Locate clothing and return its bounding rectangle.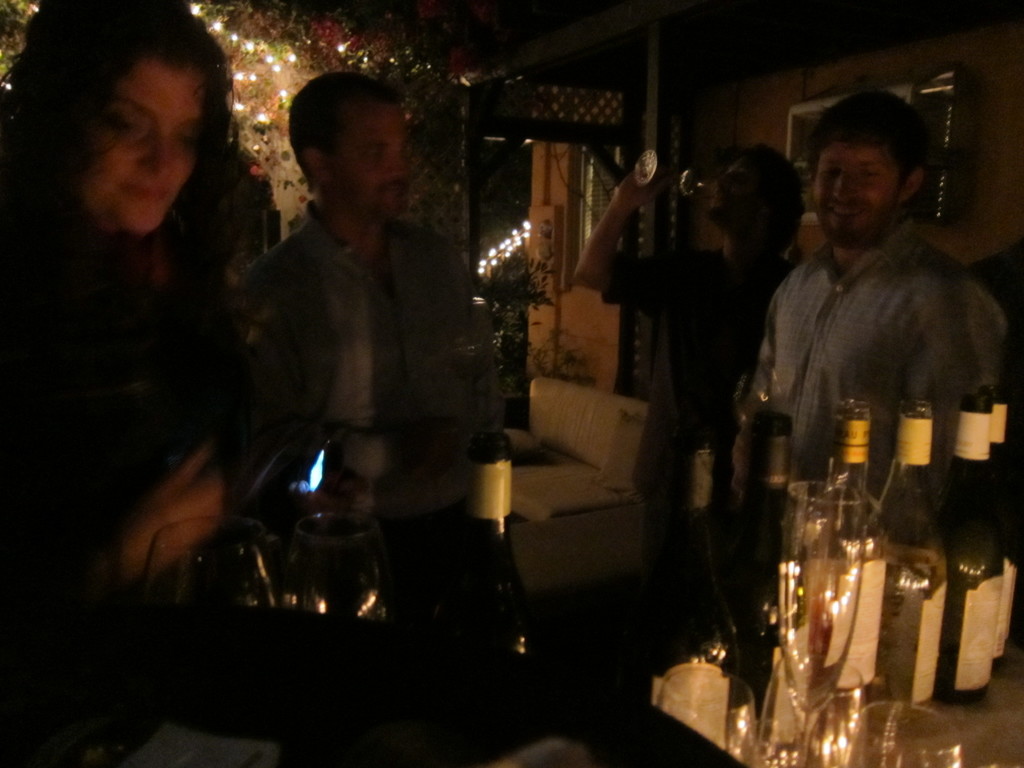
left=596, top=240, right=792, bottom=503.
